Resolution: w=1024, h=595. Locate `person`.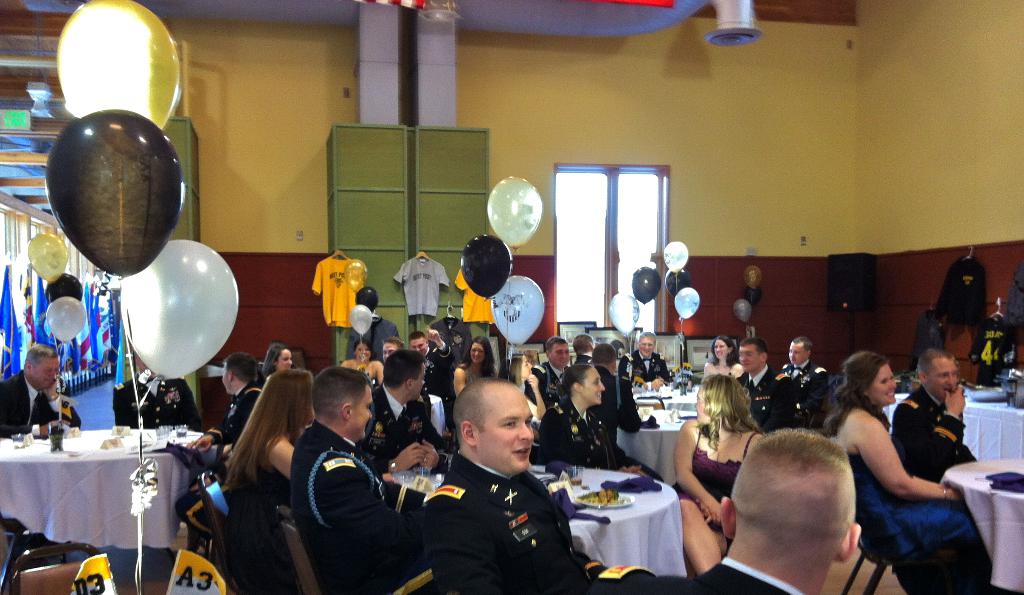
(224,355,262,434).
